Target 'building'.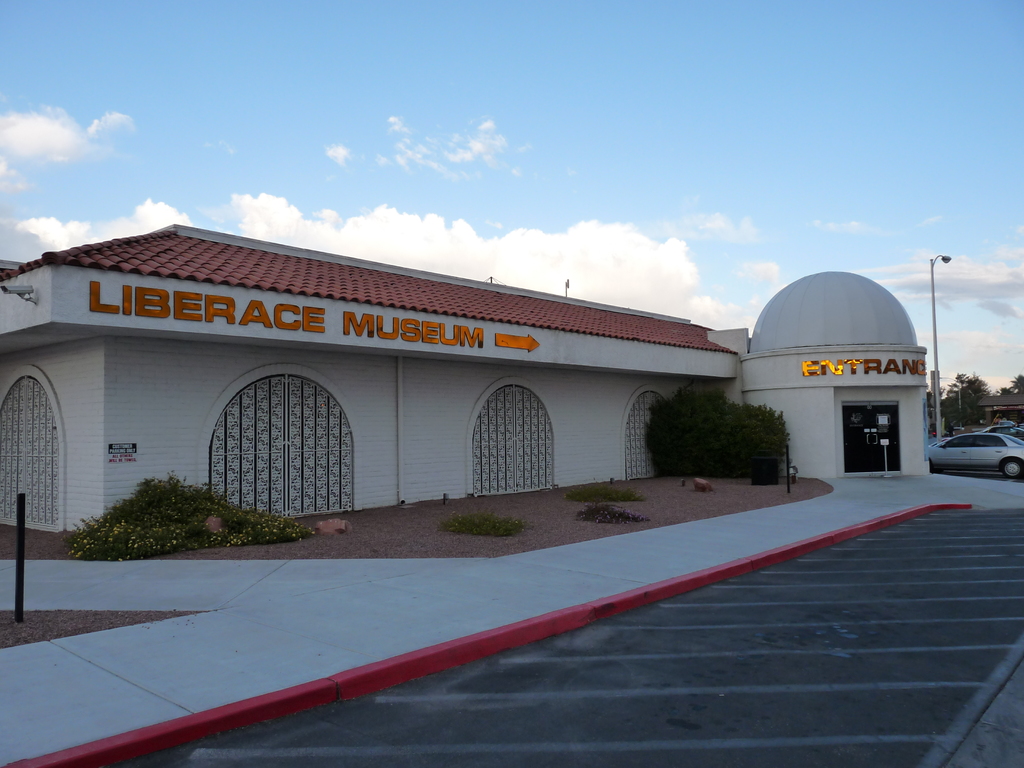
Target region: bbox=[733, 271, 927, 478].
